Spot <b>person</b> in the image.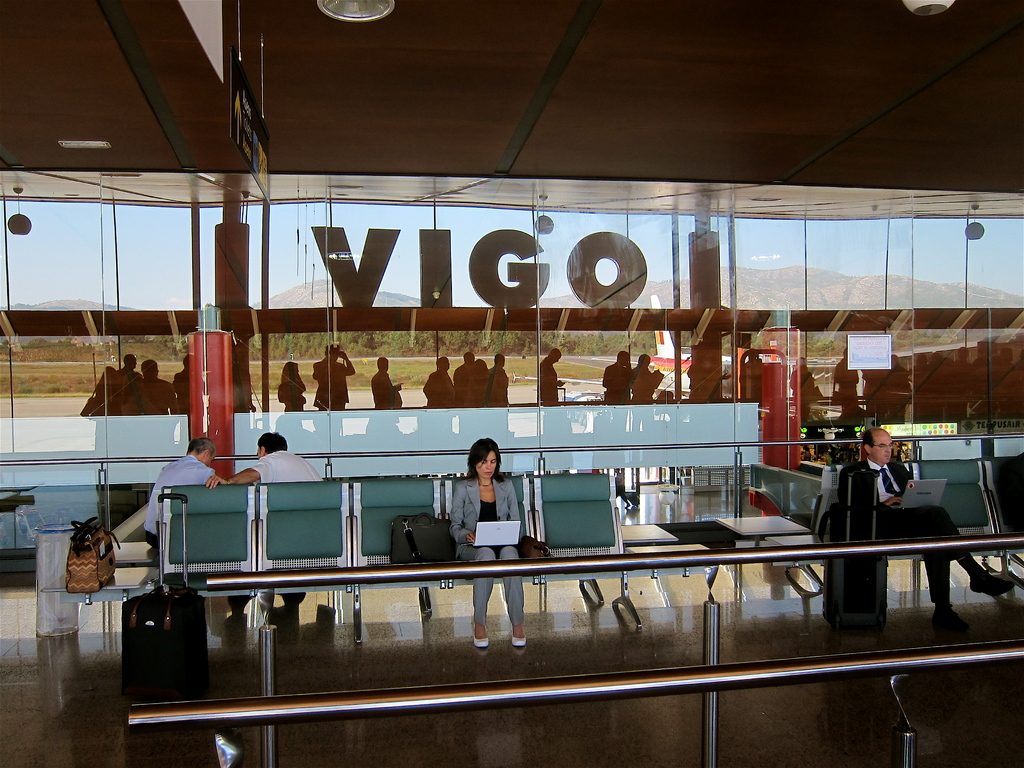
<b>person</b> found at (453,434,520,643).
